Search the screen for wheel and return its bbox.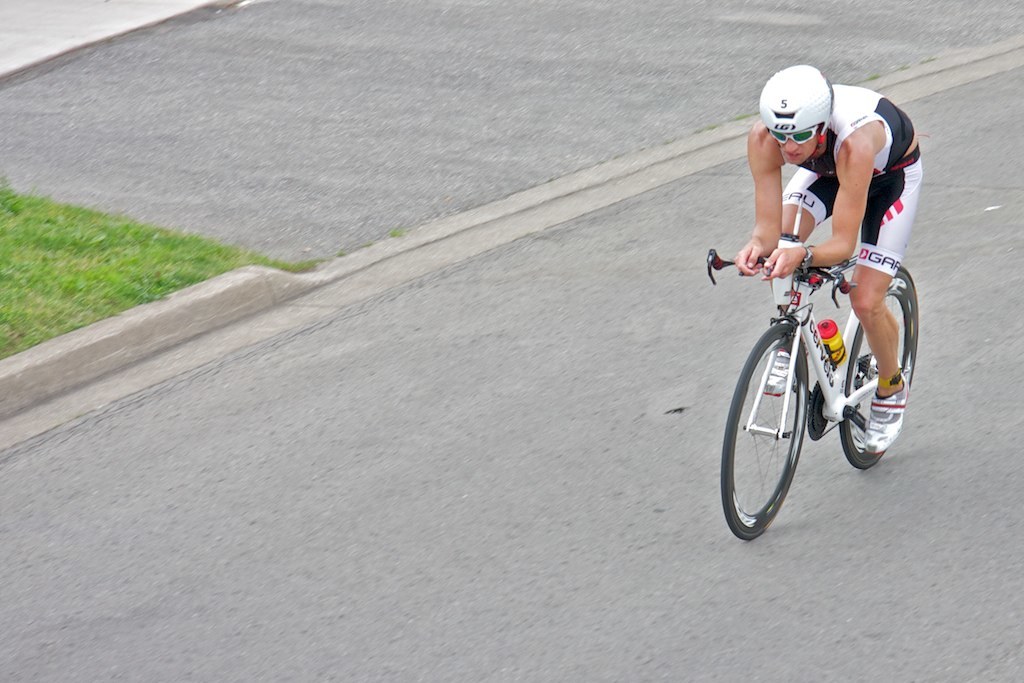
Found: region(841, 267, 919, 469).
